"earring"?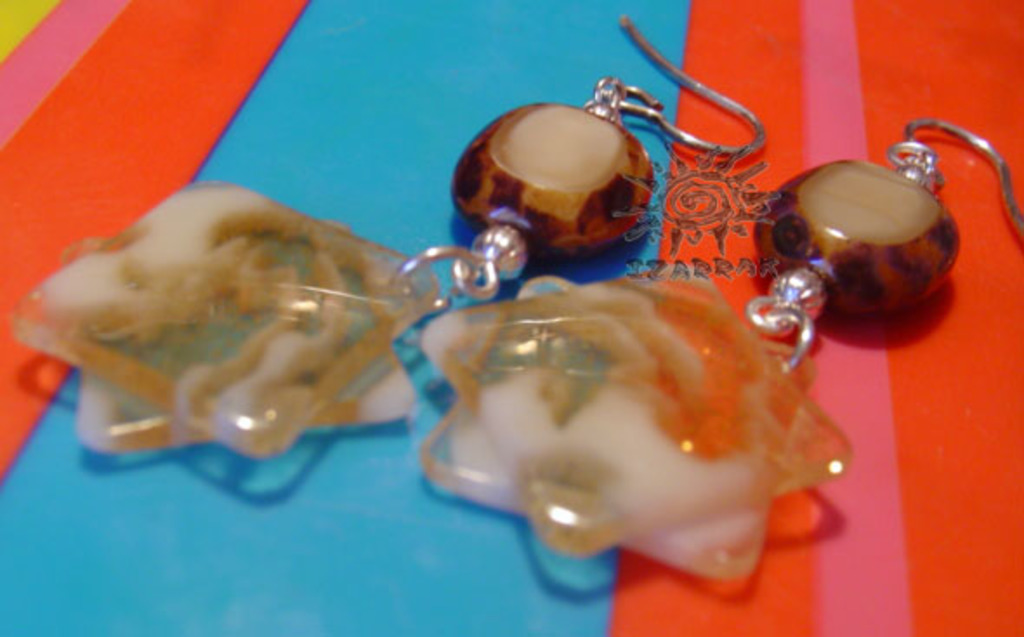
box=[10, 5, 772, 458]
